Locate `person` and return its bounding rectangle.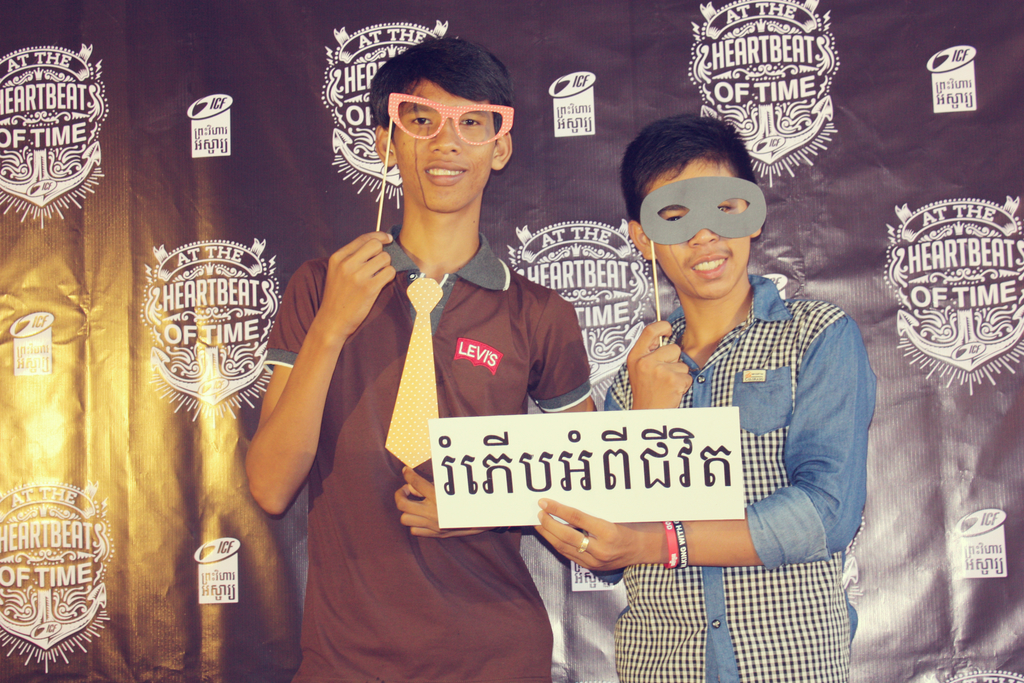
select_region(605, 134, 874, 614).
